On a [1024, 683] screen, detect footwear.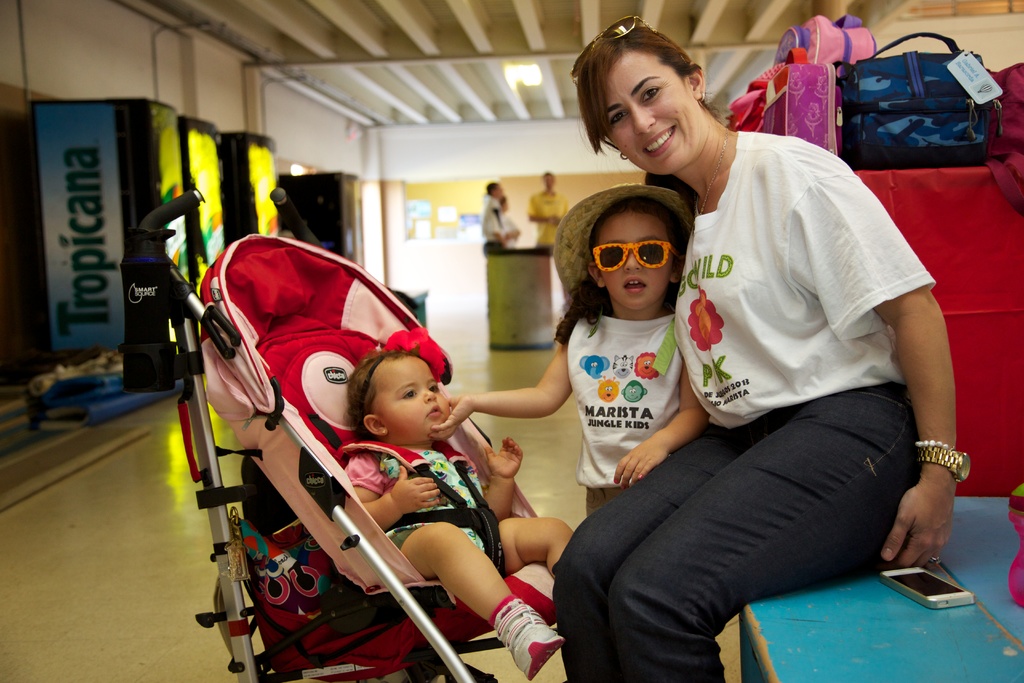
470:602:558:666.
